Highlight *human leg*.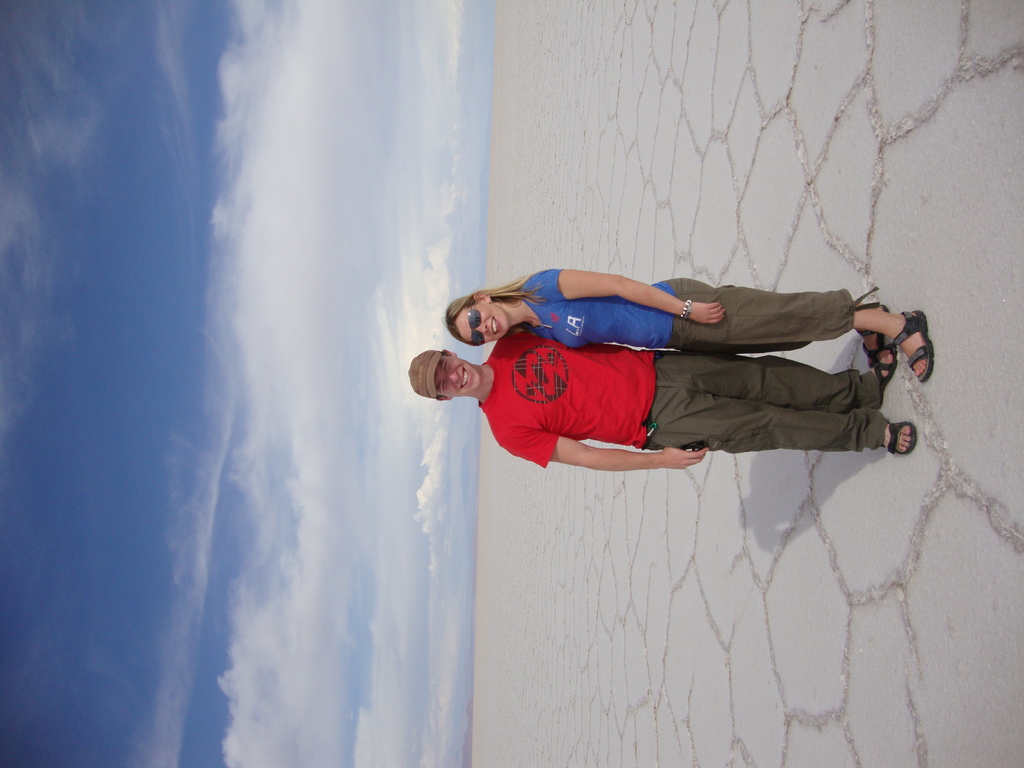
Highlighted region: box(649, 390, 916, 452).
